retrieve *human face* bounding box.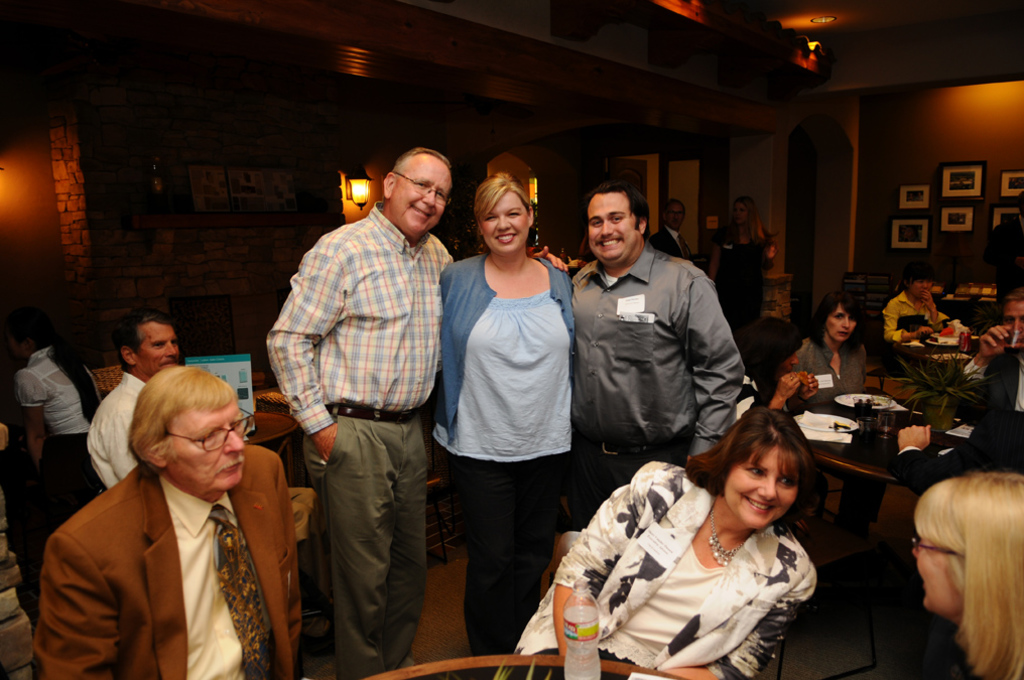
Bounding box: 829/307/855/345.
